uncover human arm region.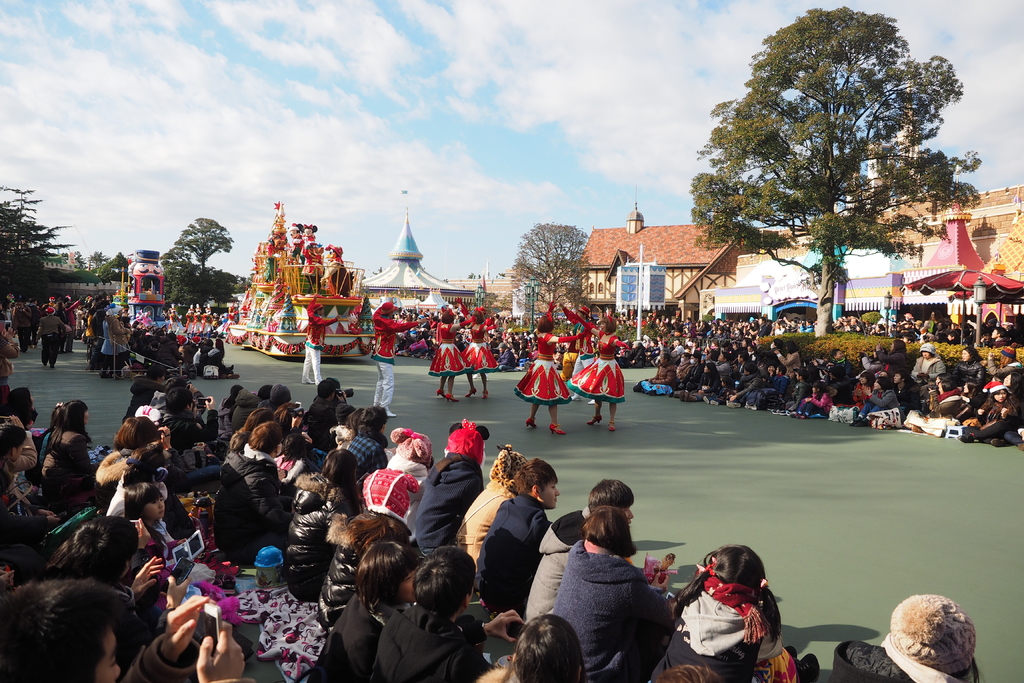
Uncovered: (x1=127, y1=554, x2=164, y2=598).
